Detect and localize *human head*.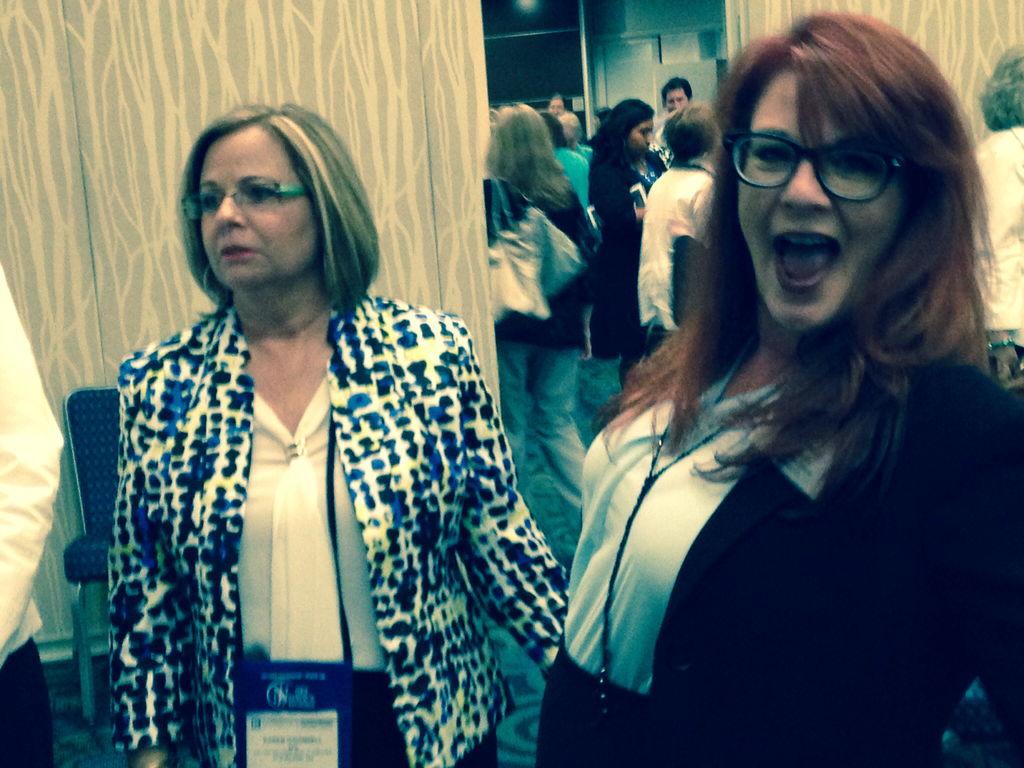
Localized at Rect(167, 106, 353, 292).
